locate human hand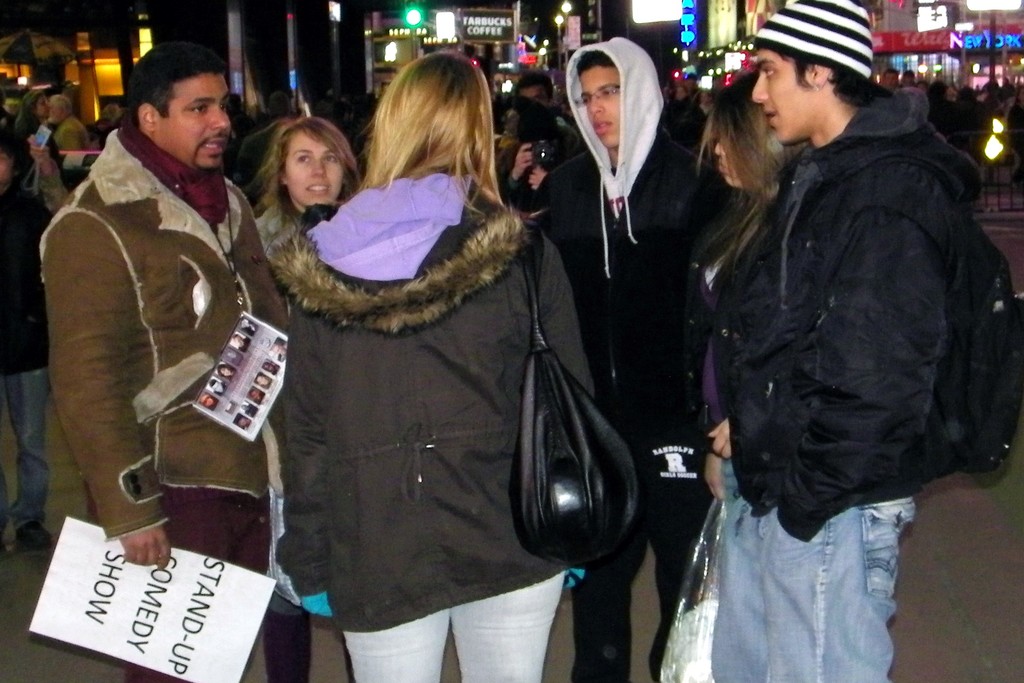
703,419,728,462
